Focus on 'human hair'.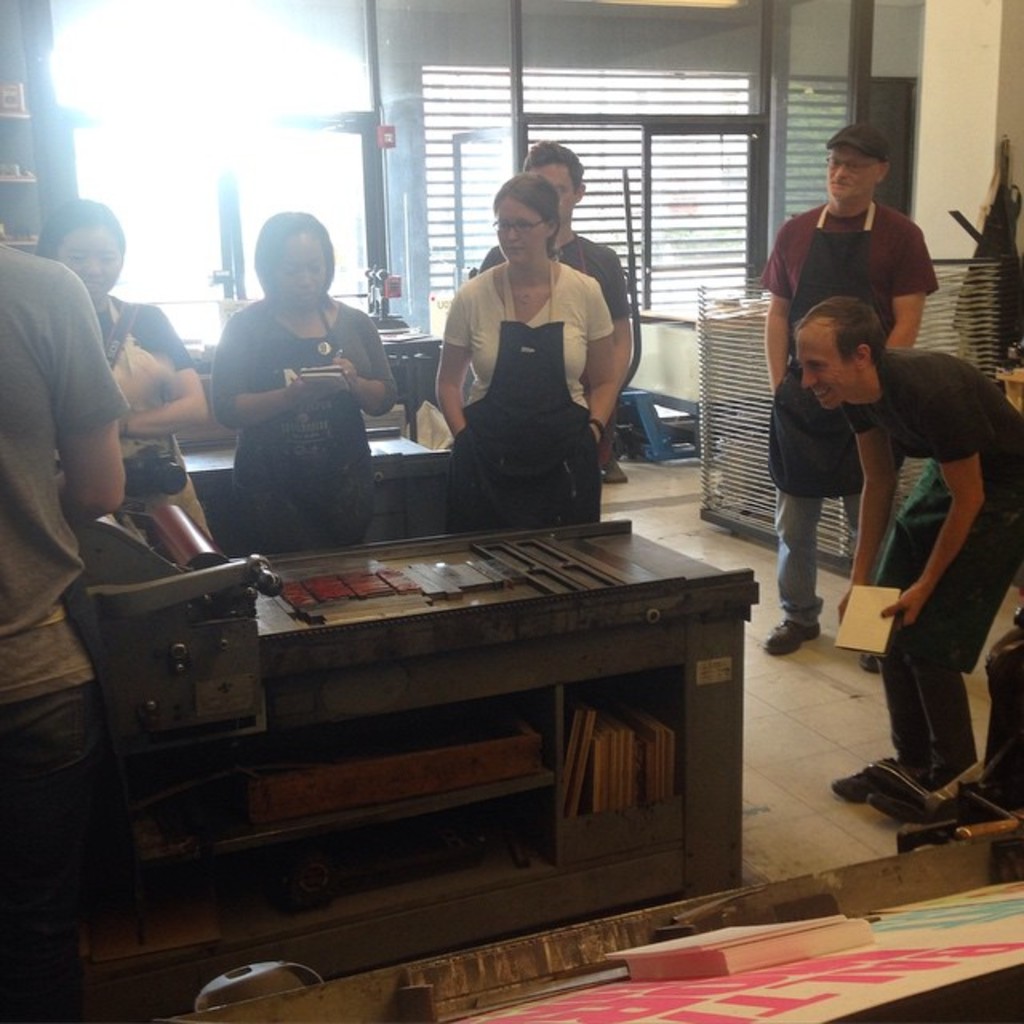
Focused at [493,174,562,259].
